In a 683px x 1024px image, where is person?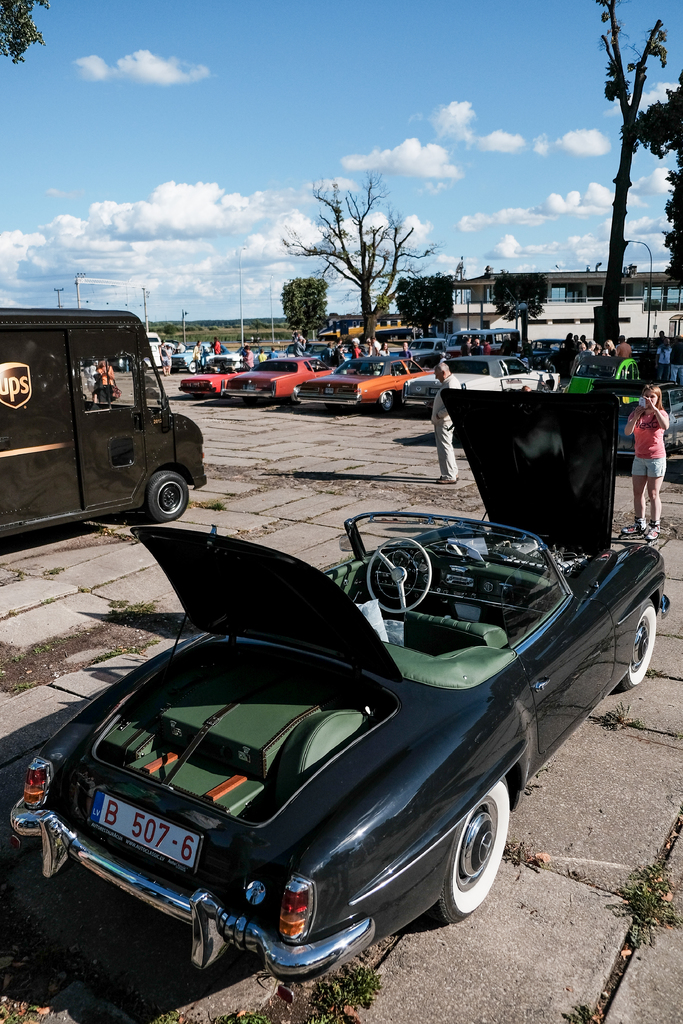
x1=210 y1=337 x2=222 y2=356.
